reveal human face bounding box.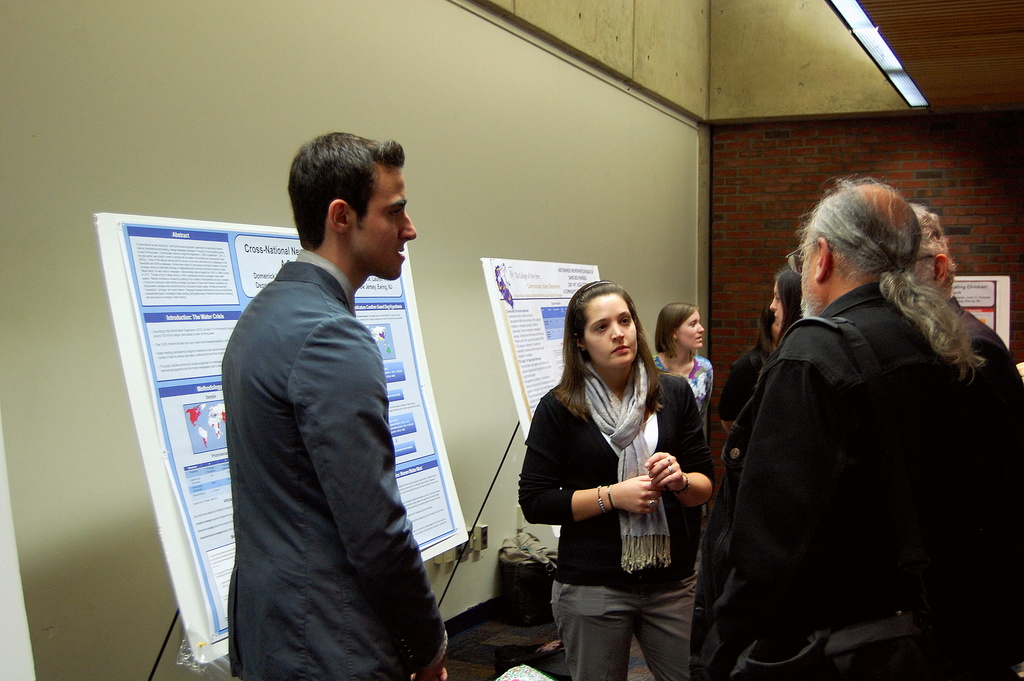
Revealed: crop(584, 290, 634, 363).
